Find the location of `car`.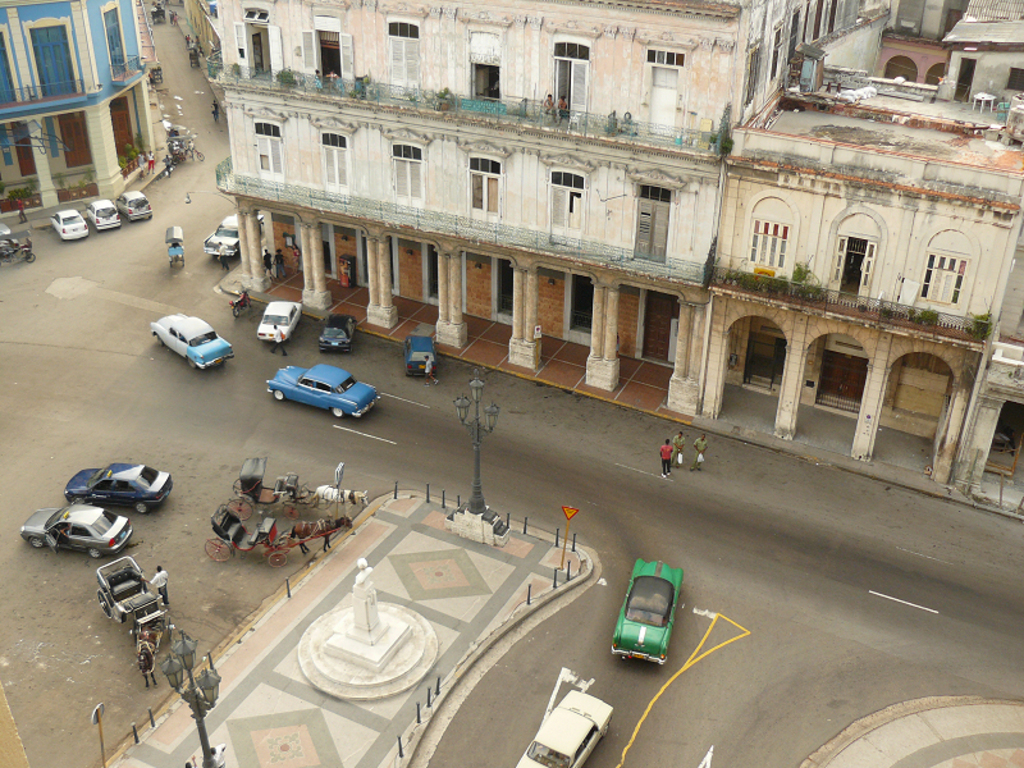
Location: BBox(315, 307, 362, 351).
